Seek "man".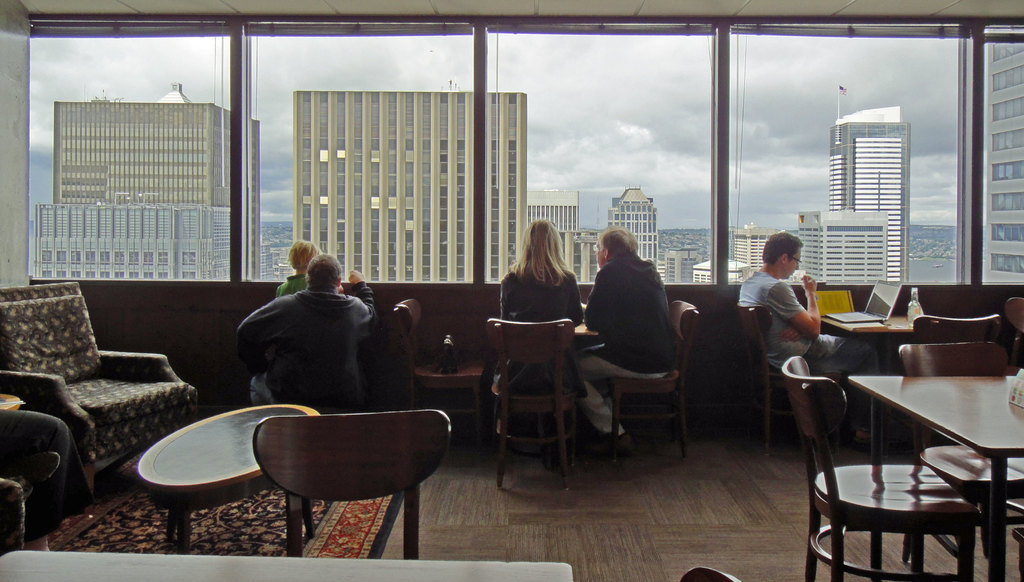
bbox=[573, 218, 689, 447].
